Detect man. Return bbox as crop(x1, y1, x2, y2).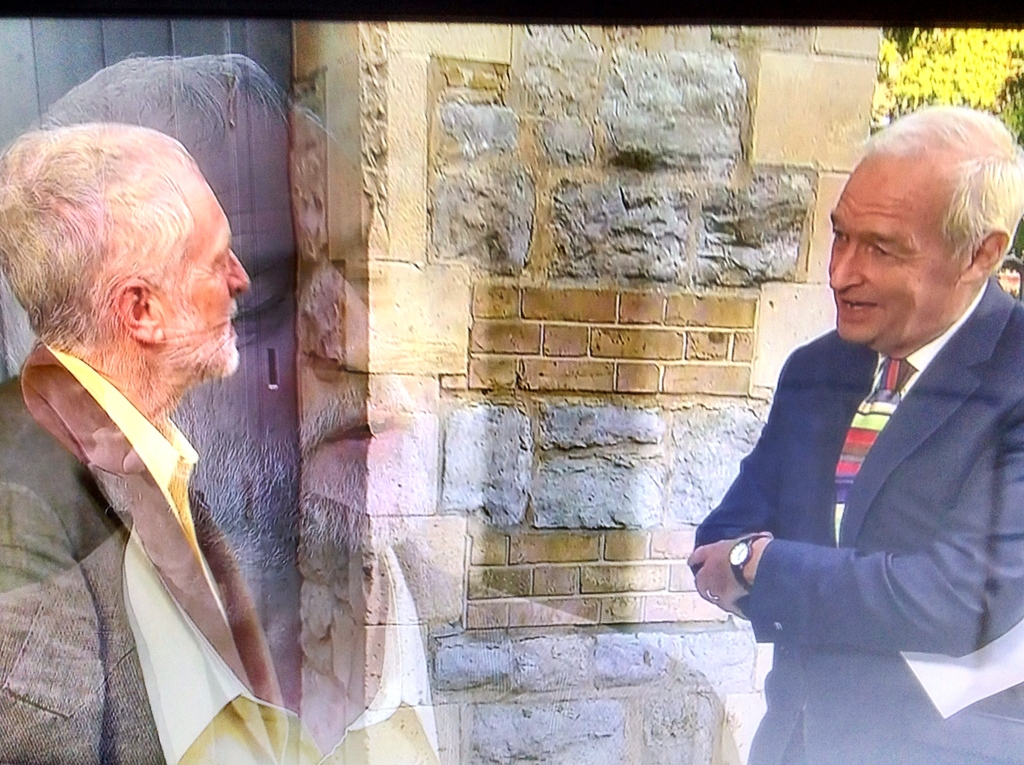
crop(680, 104, 1023, 764).
